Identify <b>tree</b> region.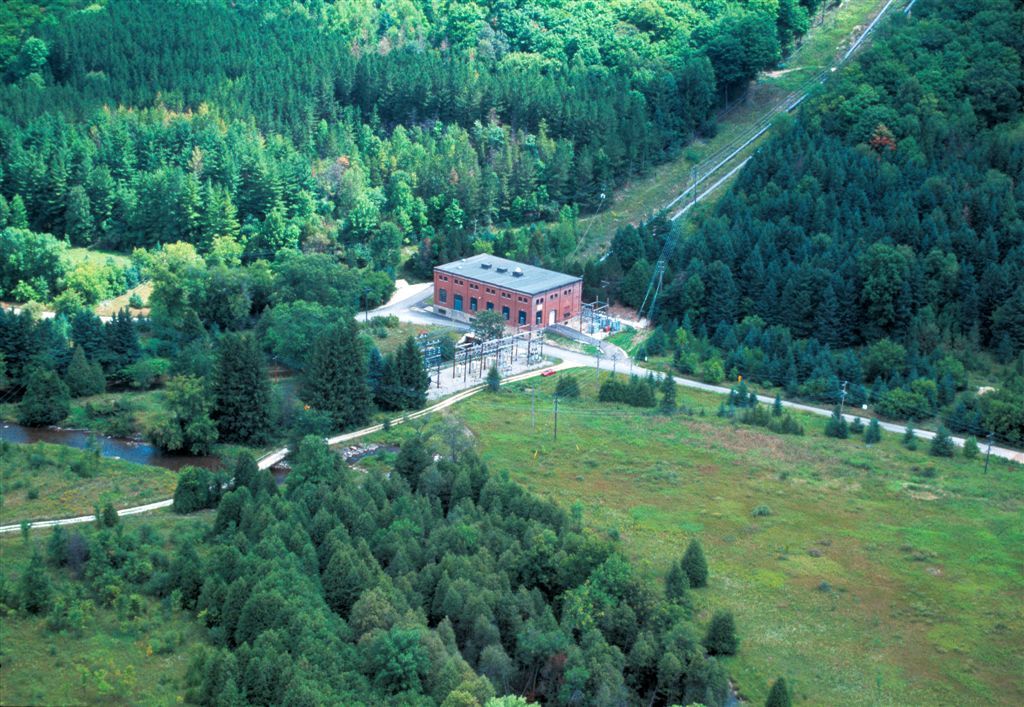
Region: rect(917, 174, 955, 214).
